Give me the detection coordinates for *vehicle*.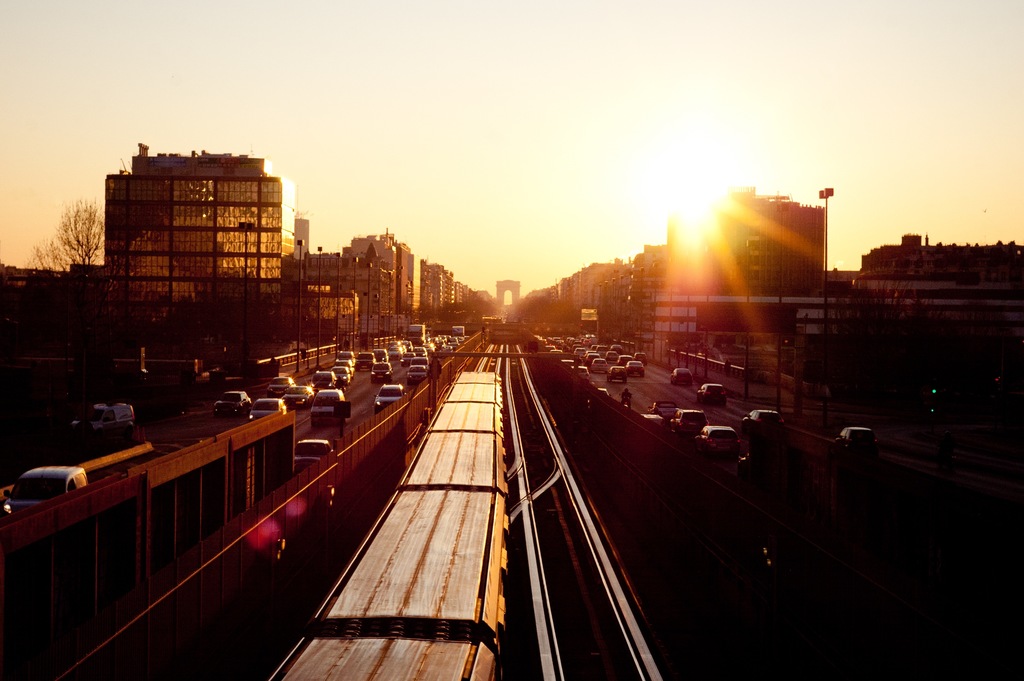
l=373, t=361, r=388, b=379.
